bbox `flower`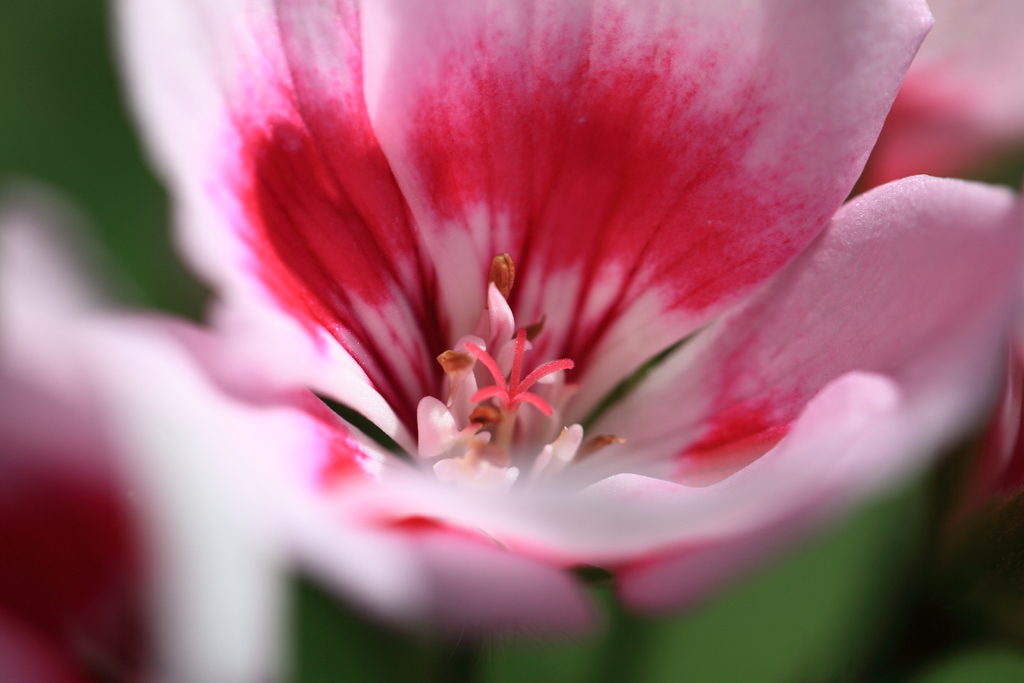
l=42, t=1, r=1023, b=638
